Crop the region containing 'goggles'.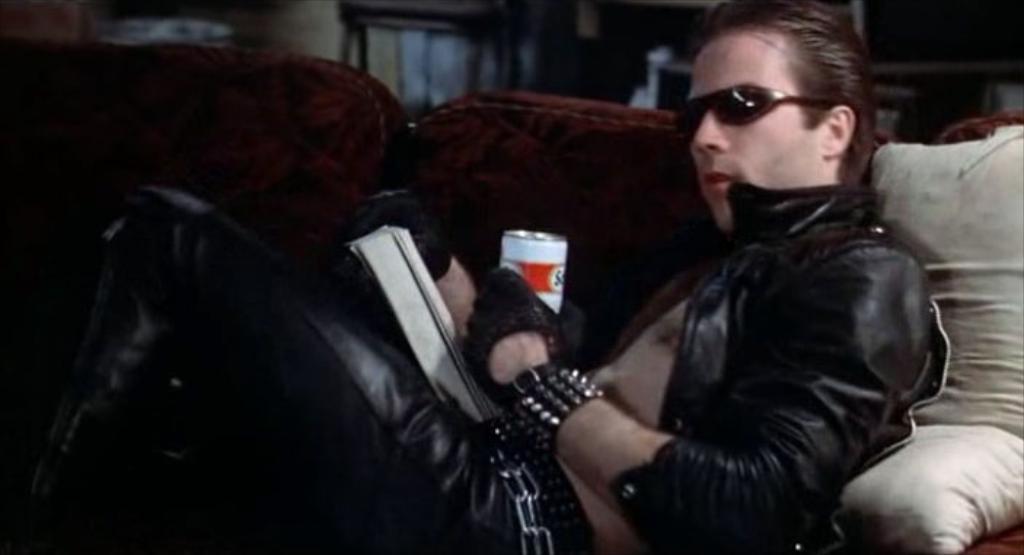
Crop region: crop(670, 74, 848, 128).
